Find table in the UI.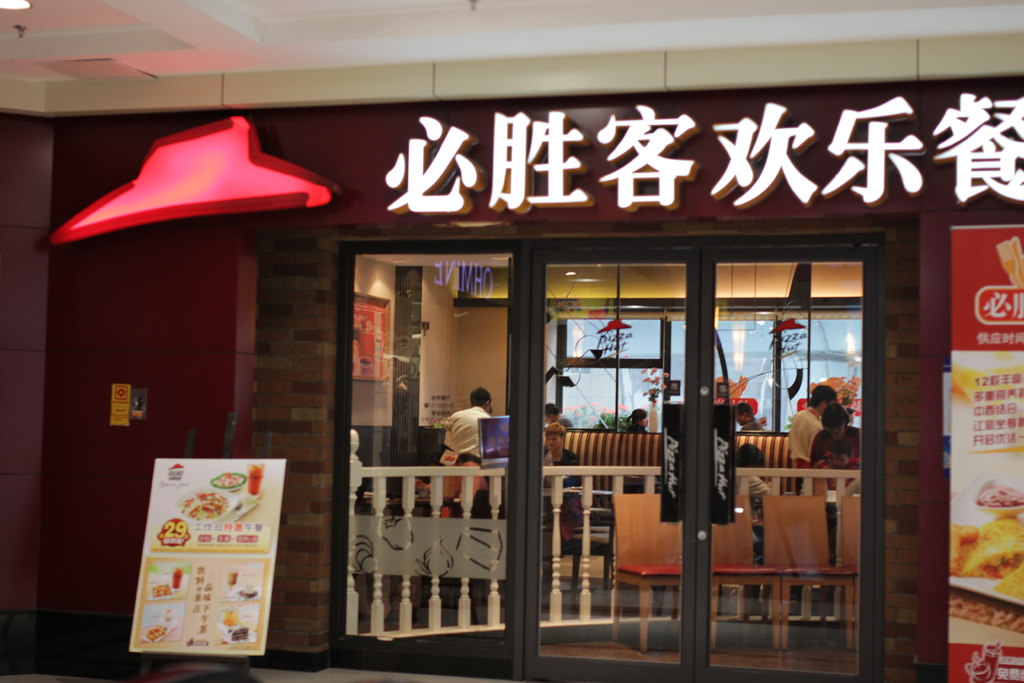
UI element at <bbox>541, 304, 860, 434</bbox>.
